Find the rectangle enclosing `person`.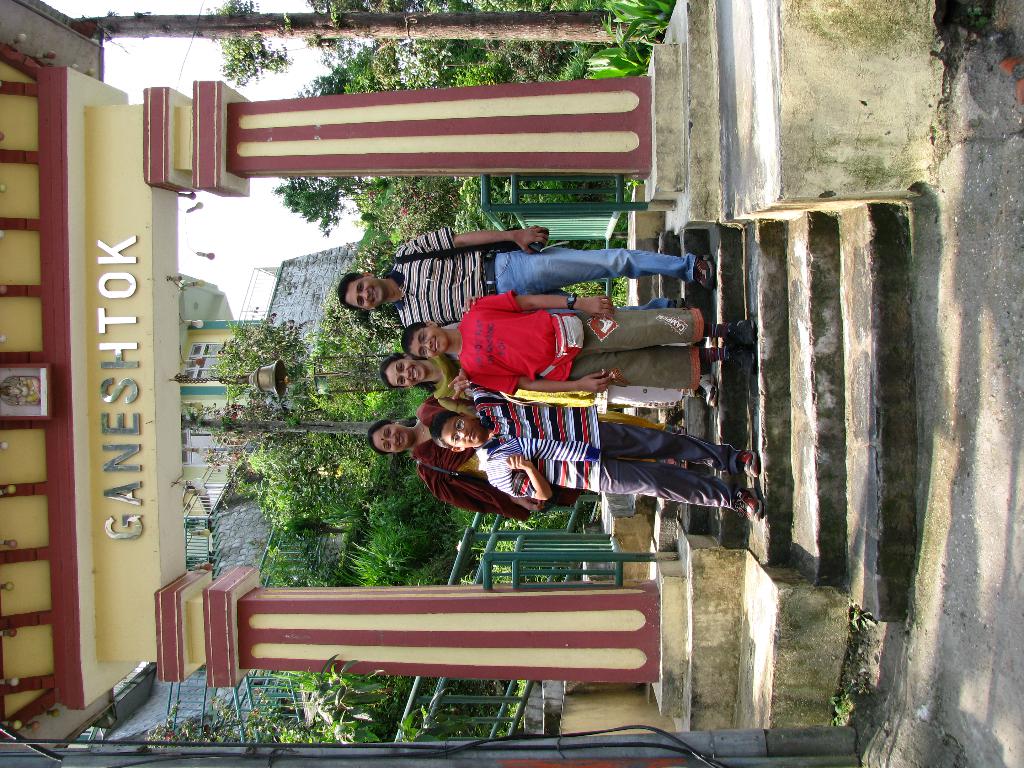
334/224/717/323.
